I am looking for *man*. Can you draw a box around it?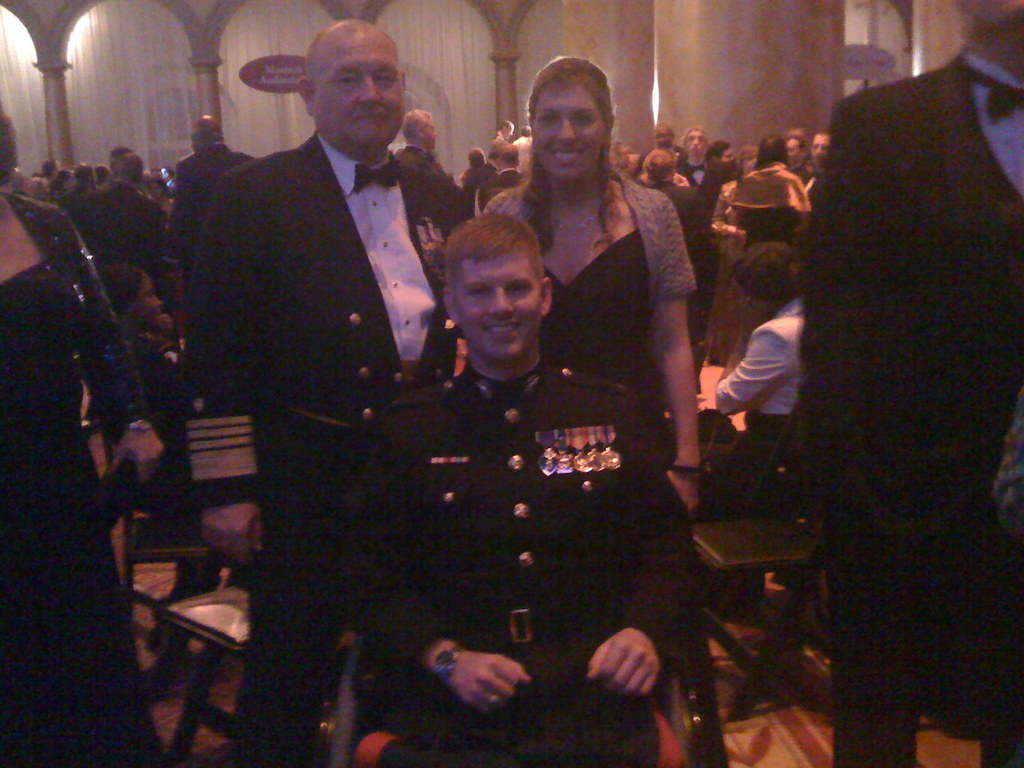
Sure, the bounding box is box(65, 150, 175, 284).
